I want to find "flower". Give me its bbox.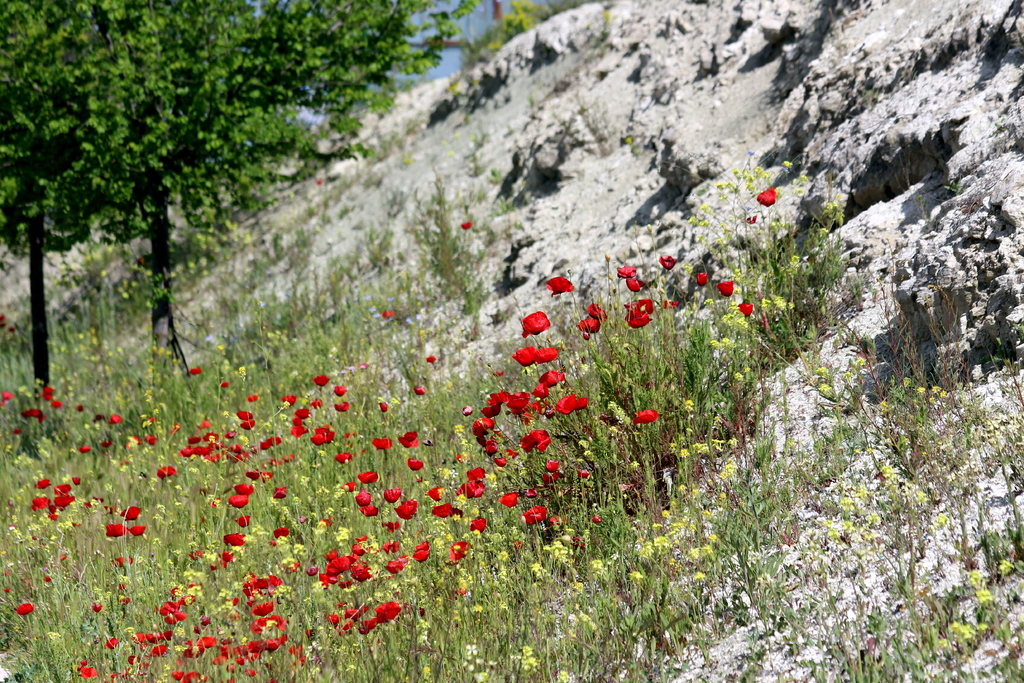
[42, 391, 54, 401].
